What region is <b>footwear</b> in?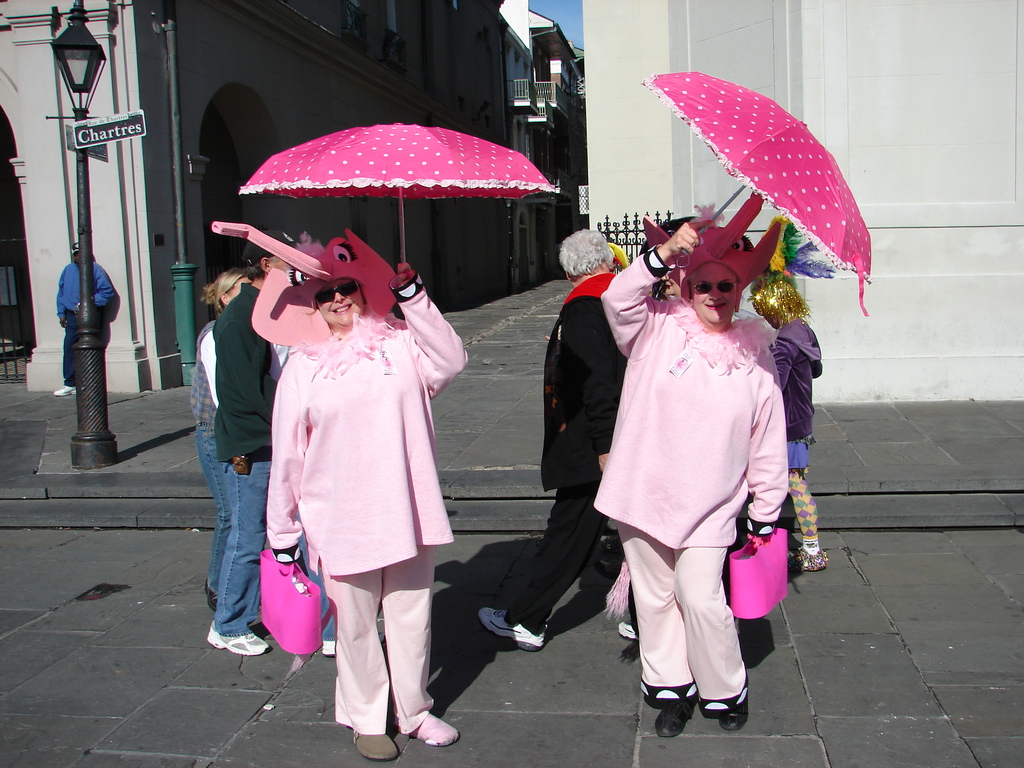
box=[719, 693, 749, 733].
